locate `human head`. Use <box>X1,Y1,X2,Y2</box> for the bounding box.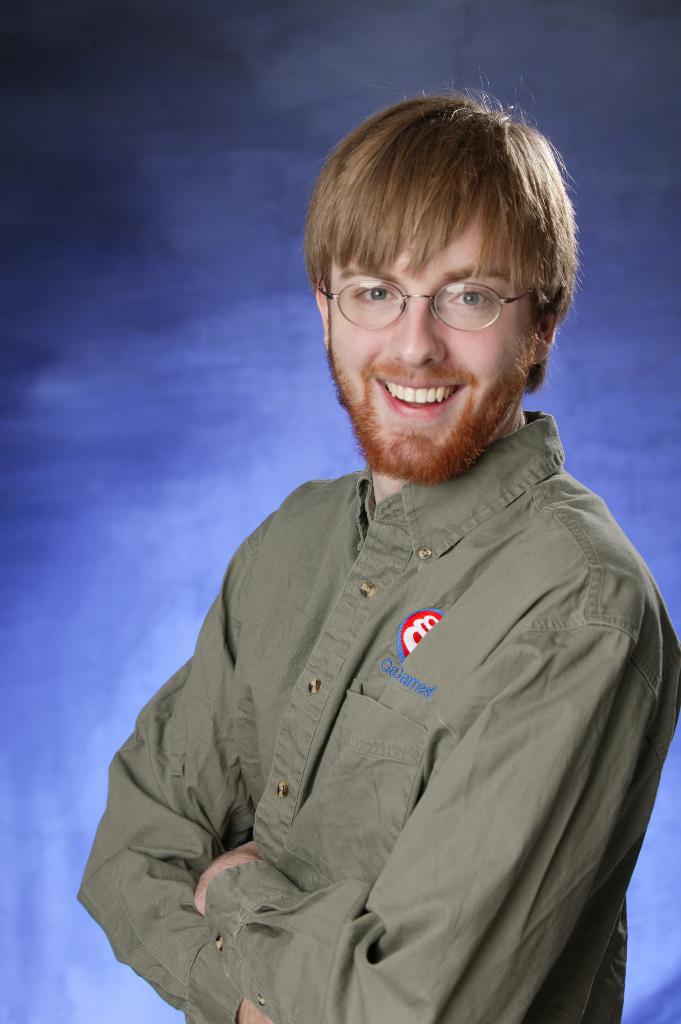
<box>291,88,575,405</box>.
